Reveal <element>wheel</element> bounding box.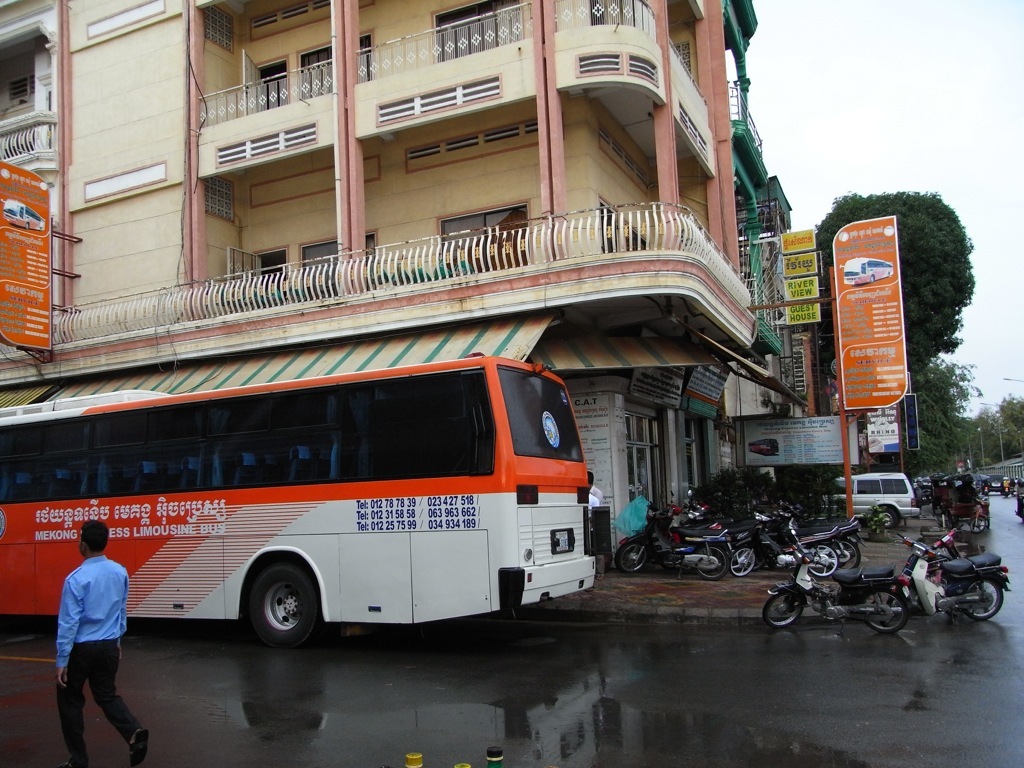
Revealed: <box>888,573,906,622</box>.
